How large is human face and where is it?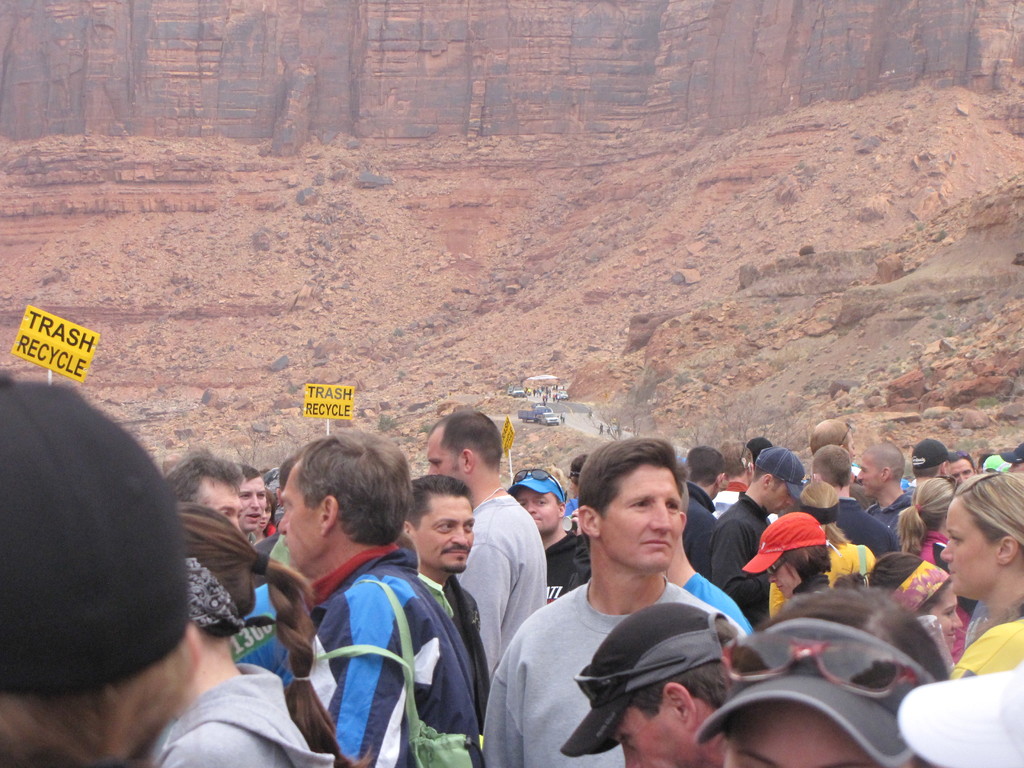
Bounding box: (598,465,678,561).
